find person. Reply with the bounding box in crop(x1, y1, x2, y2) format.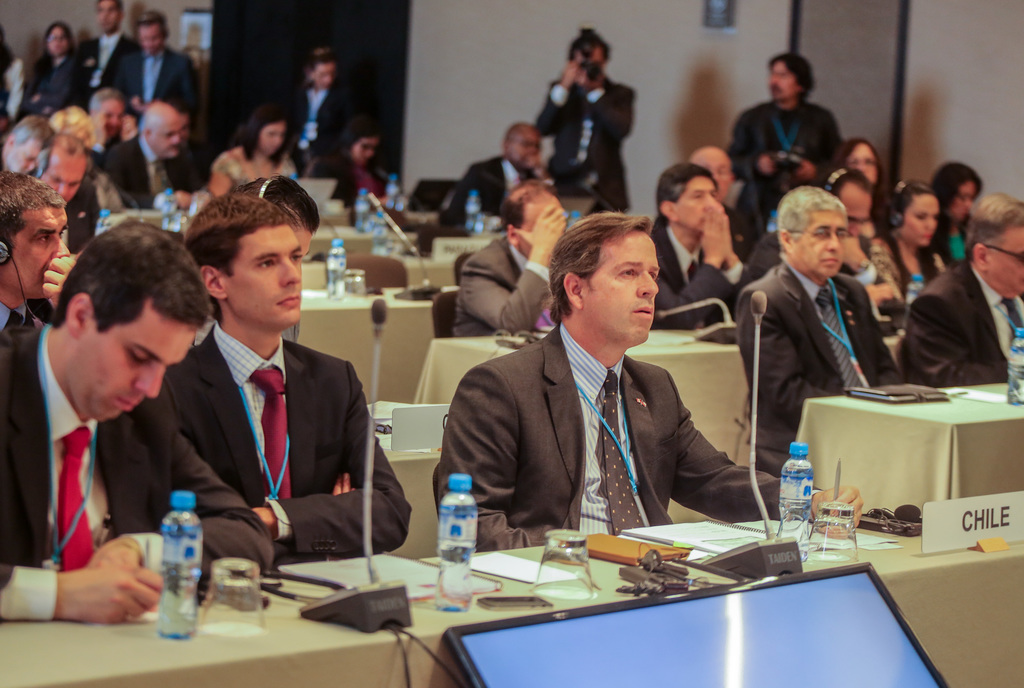
crop(451, 120, 541, 217).
